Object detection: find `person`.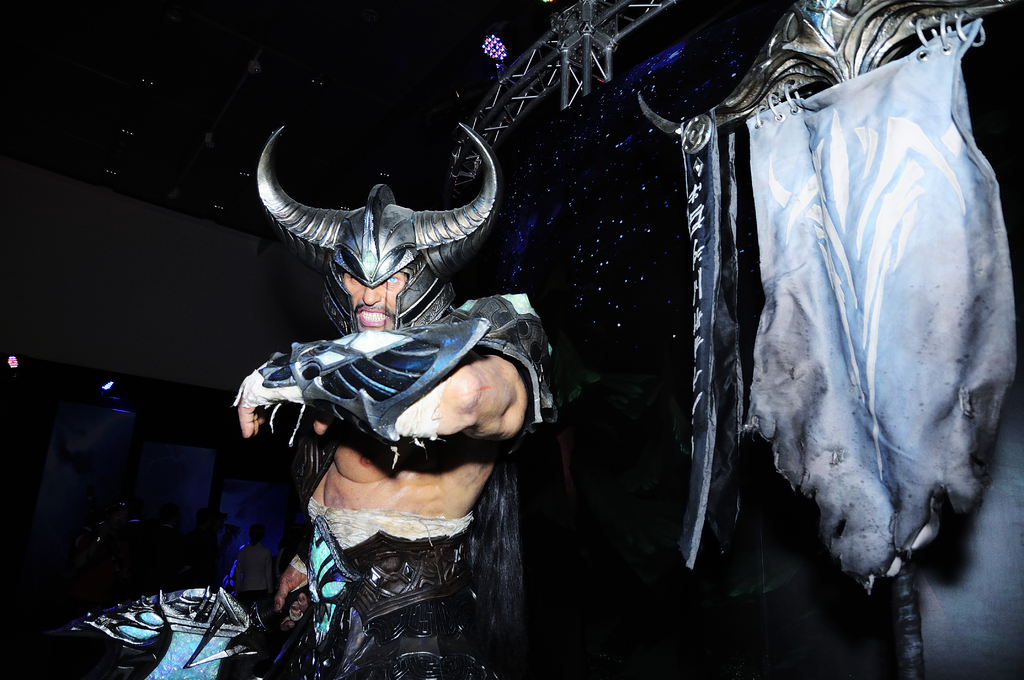
[230, 268, 534, 679].
